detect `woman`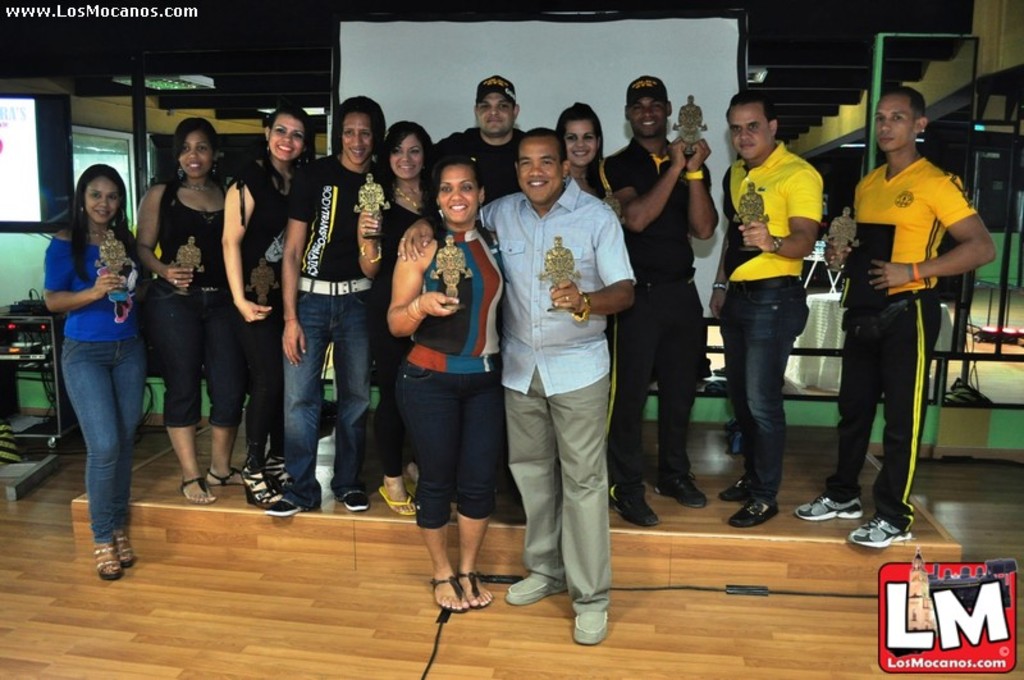
[x1=214, y1=108, x2=317, y2=505]
